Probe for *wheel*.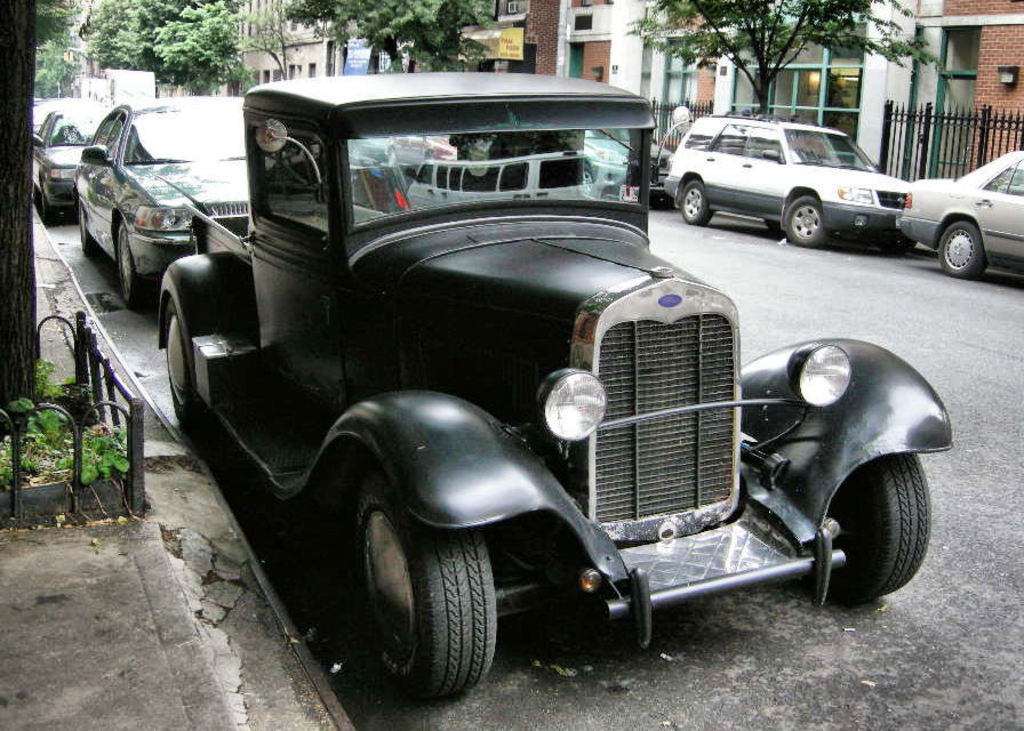
Probe result: crop(110, 206, 141, 308).
